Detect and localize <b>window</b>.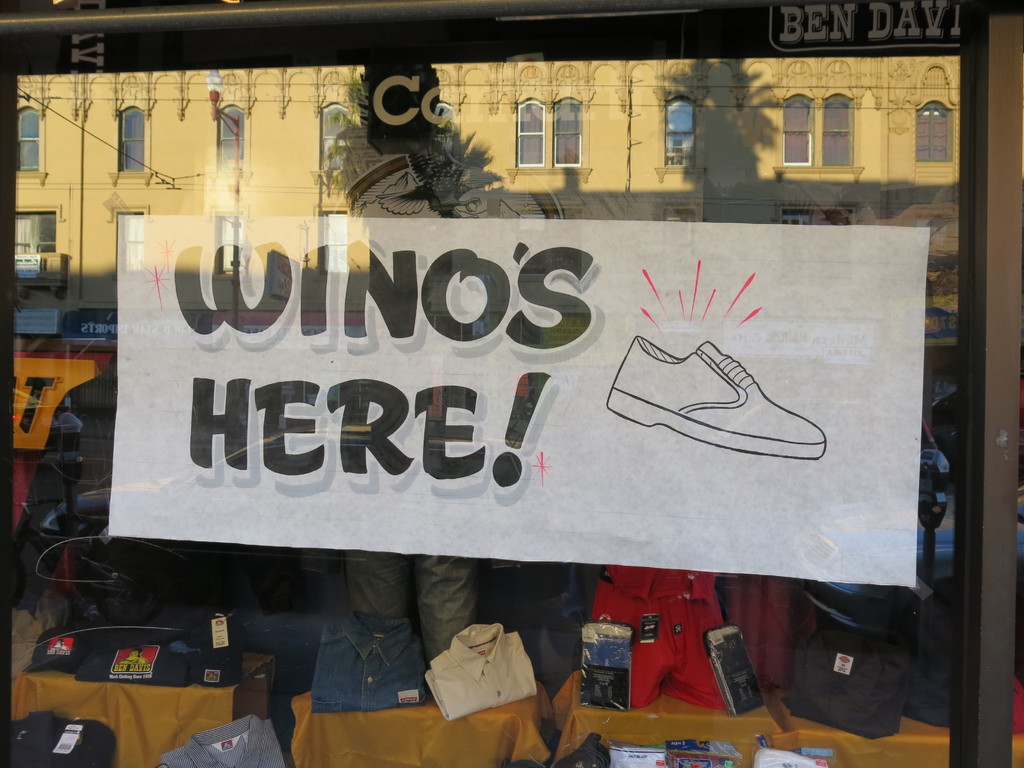
Localized at bbox=(218, 220, 244, 247).
